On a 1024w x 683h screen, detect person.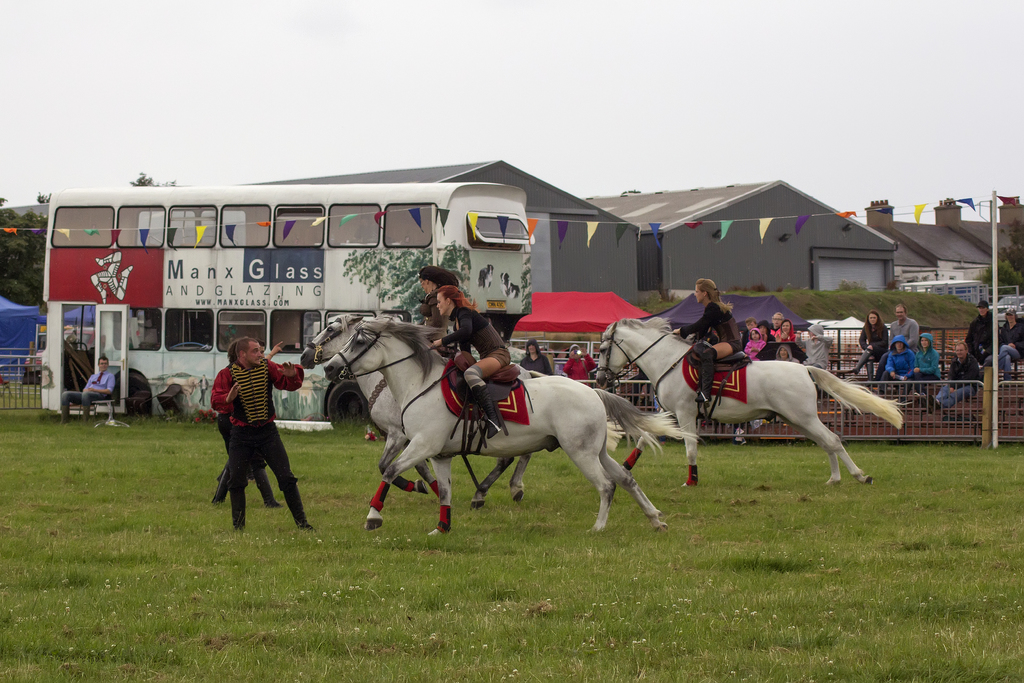
[435,288,511,408].
